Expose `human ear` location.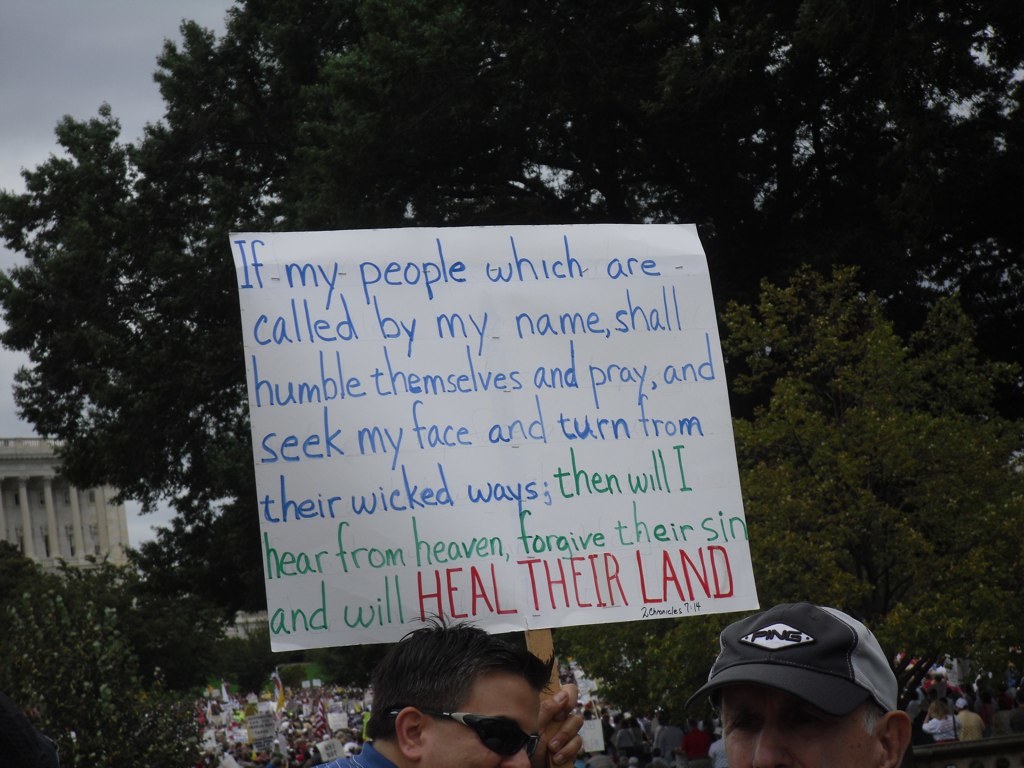
Exposed at [875, 709, 913, 766].
